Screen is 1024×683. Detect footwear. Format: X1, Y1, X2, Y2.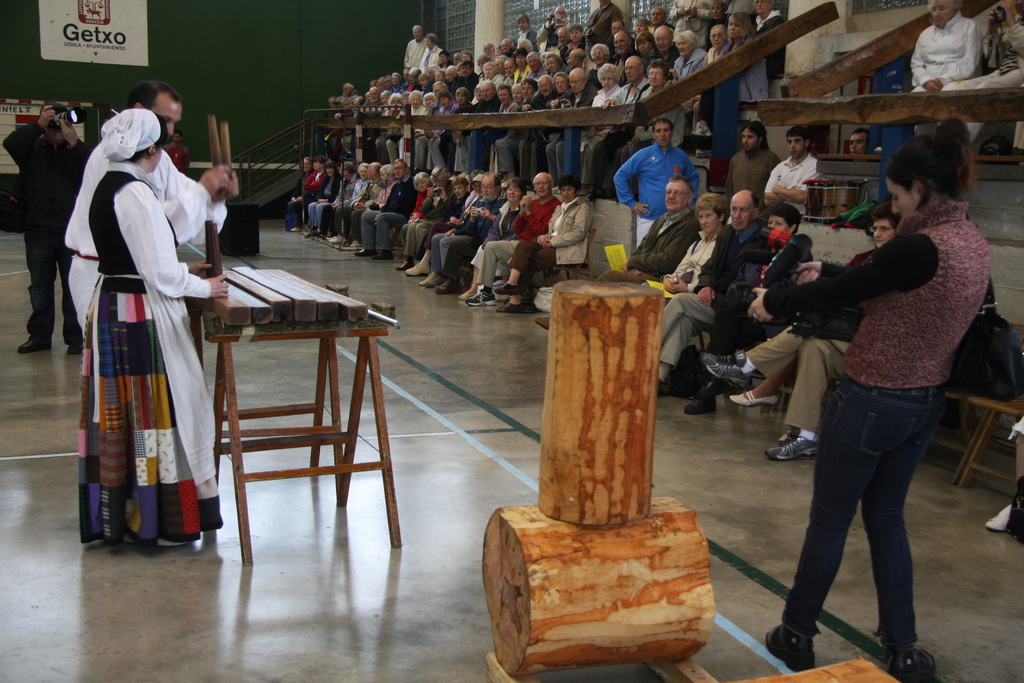
396, 258, 413, 273.
